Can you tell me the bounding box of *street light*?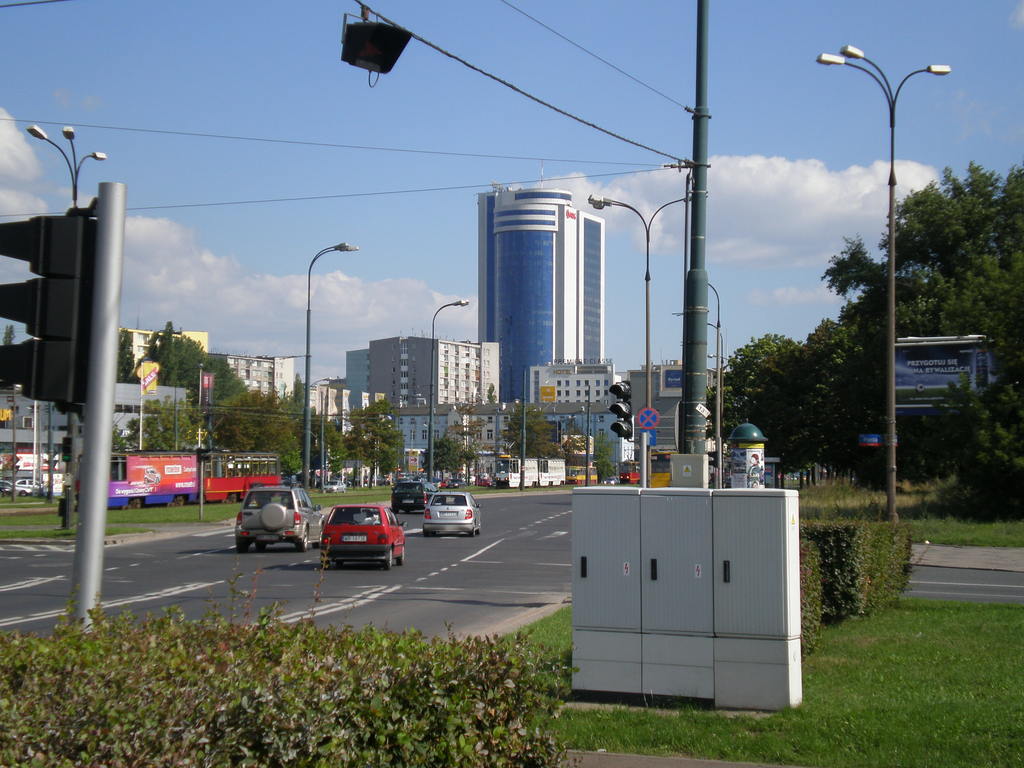
<region>430, 298, 475, 484</region>.
